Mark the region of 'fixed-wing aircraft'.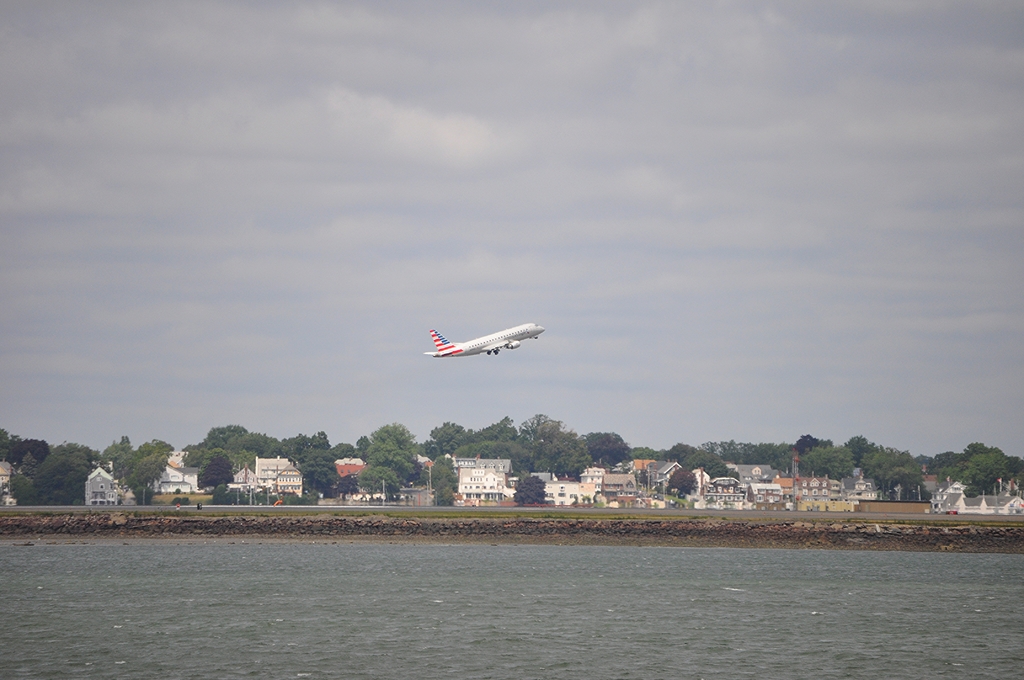
Region: (x1=419, y1=329, x2=544, y2=359).
